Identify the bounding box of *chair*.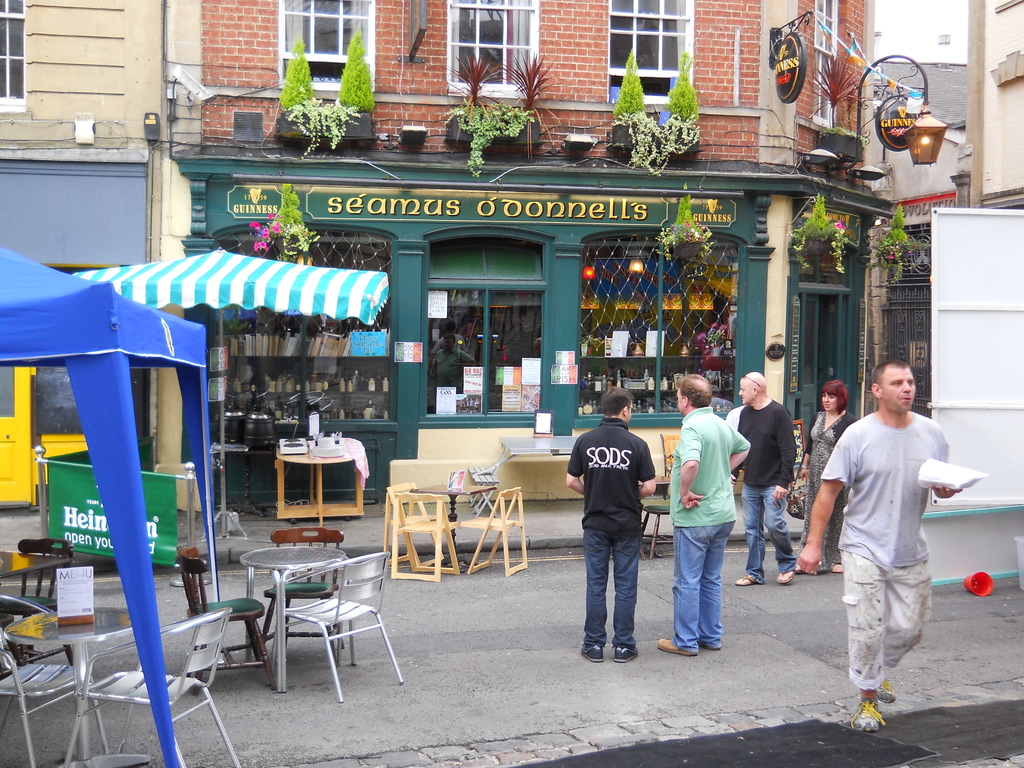
(x1=465, y1=439, x2=510, y2=515).
